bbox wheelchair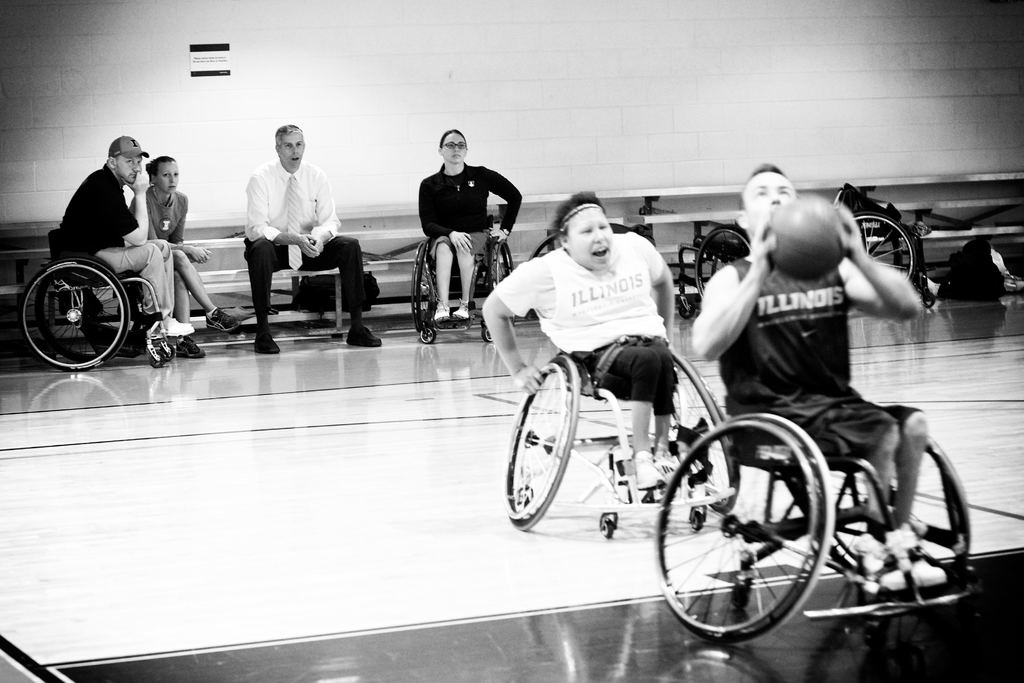
660:222:752:325
